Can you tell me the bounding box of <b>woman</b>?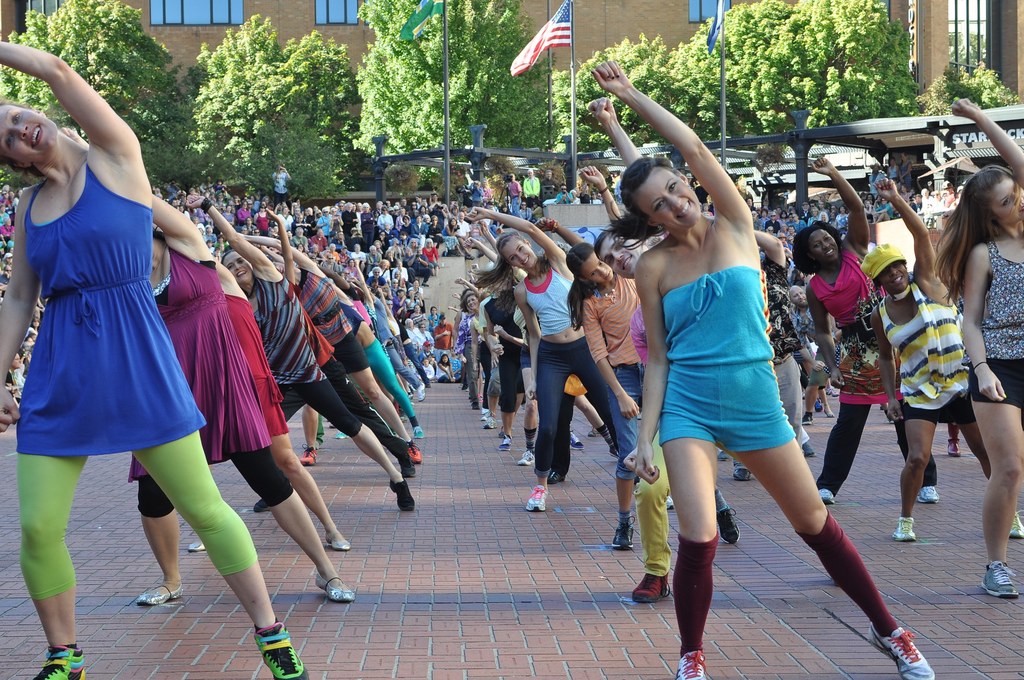
466:296:483:411.
